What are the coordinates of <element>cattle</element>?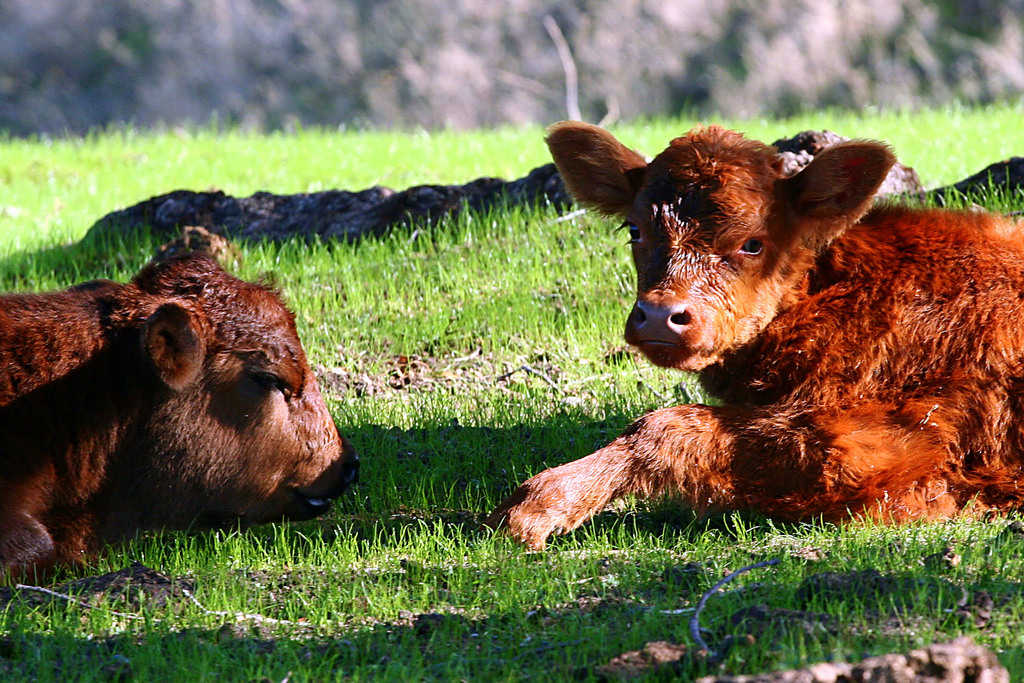
BBox(528, 97, 1007, 556).
